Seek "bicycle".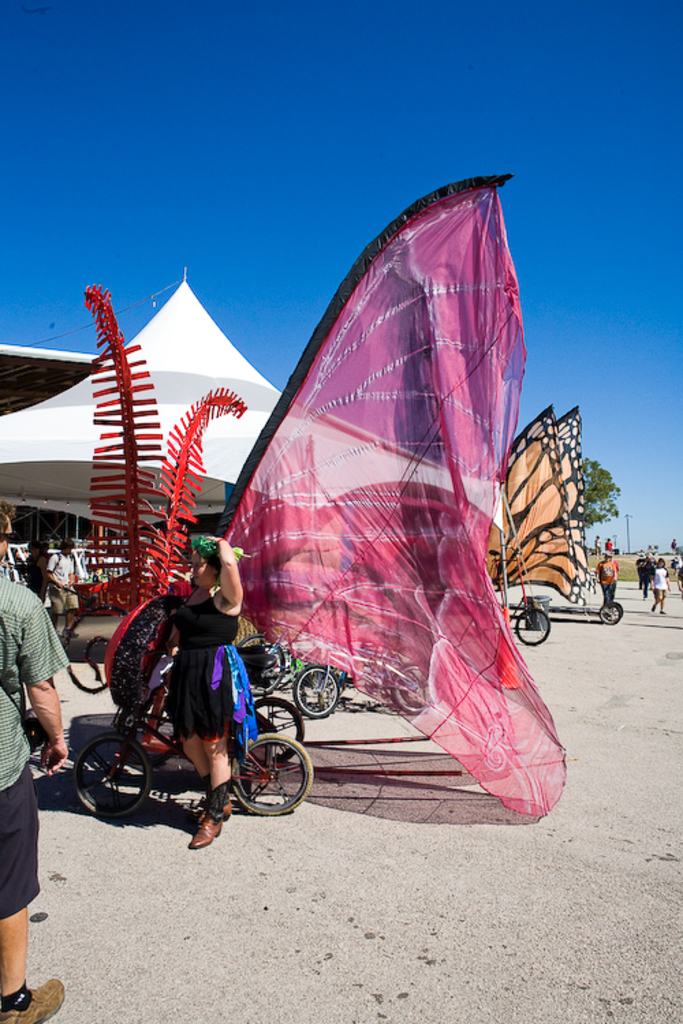
<box>294,662,436,741</box>.
